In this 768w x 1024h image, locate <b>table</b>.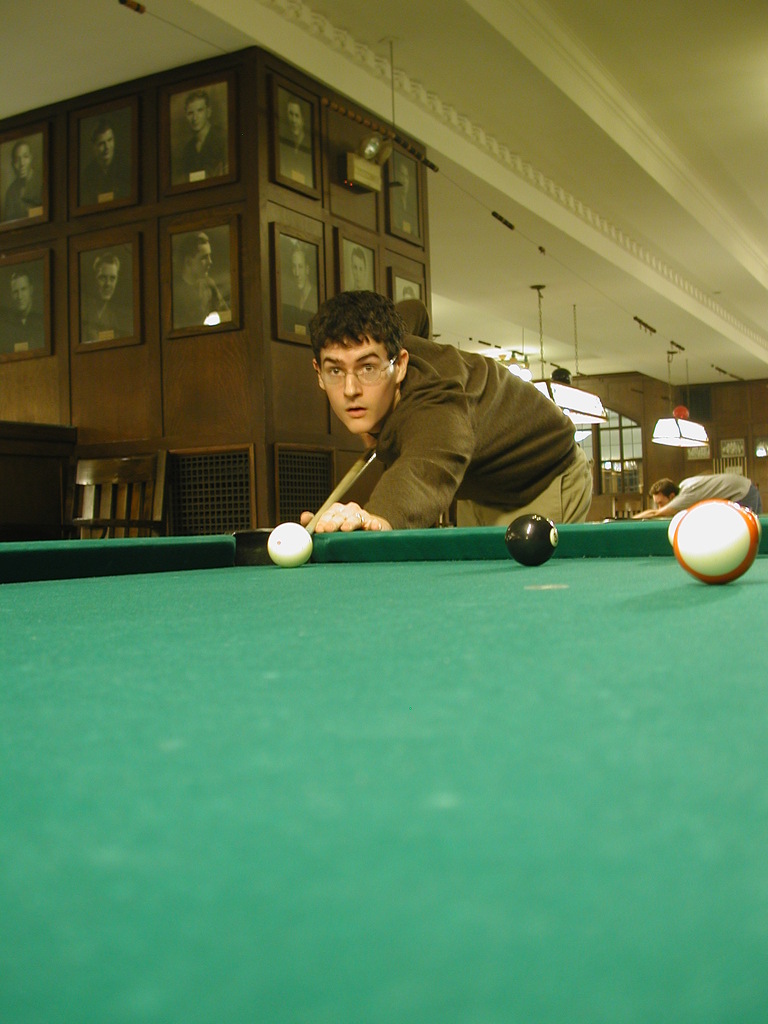
Bounding box: box=[0, 522, 767, 1023].
